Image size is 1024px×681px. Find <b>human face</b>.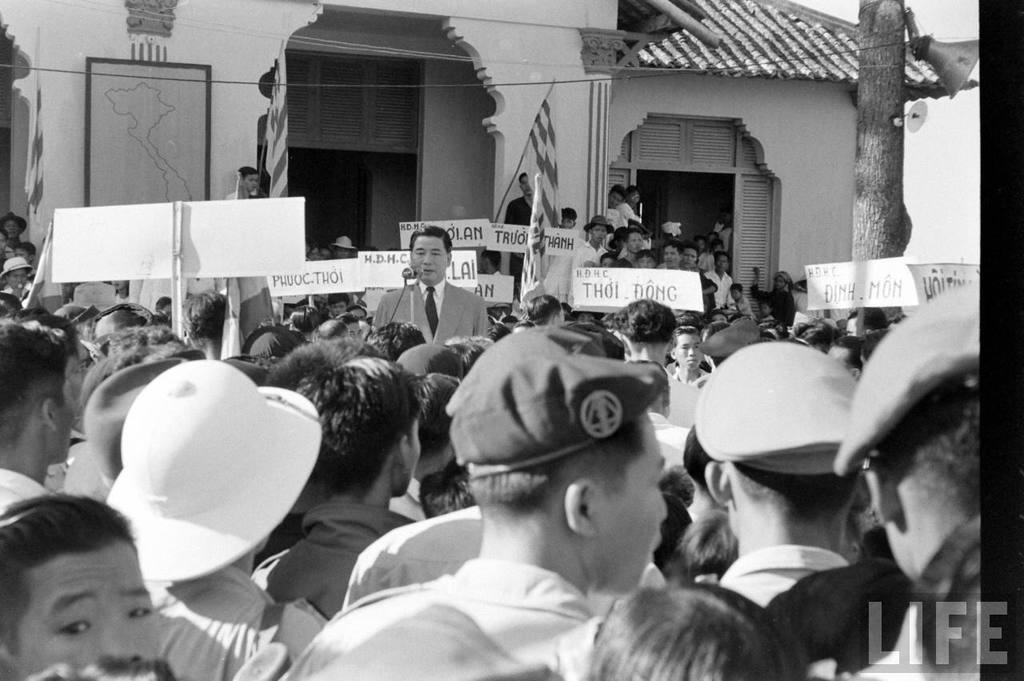
x1=480 y1=255 x2=490 y2=274.
